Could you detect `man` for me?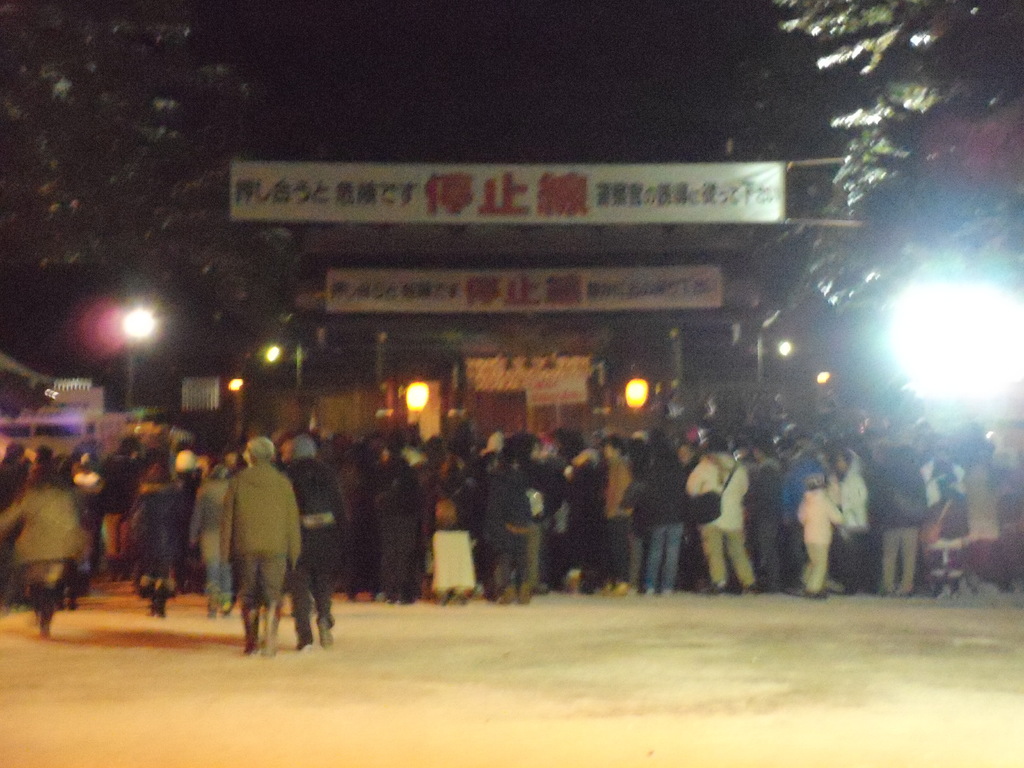
Detection result: [680, 434, 759, 593].
